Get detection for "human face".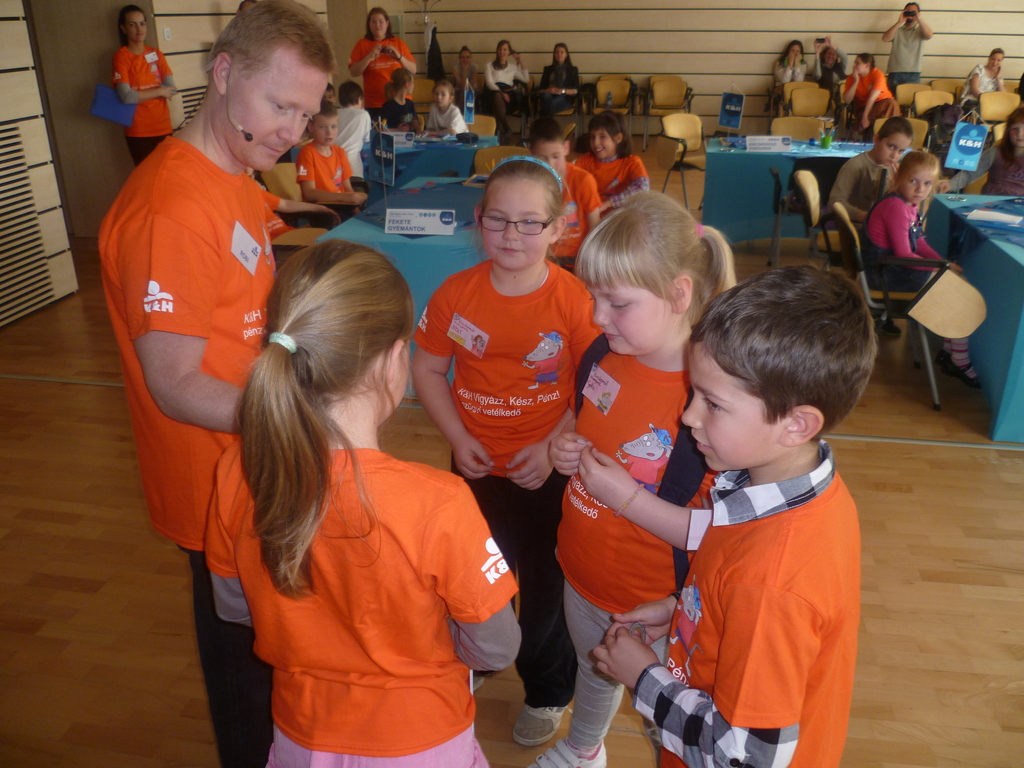
Detection: [x1=228, y1=35, x2=328, y2=166].
